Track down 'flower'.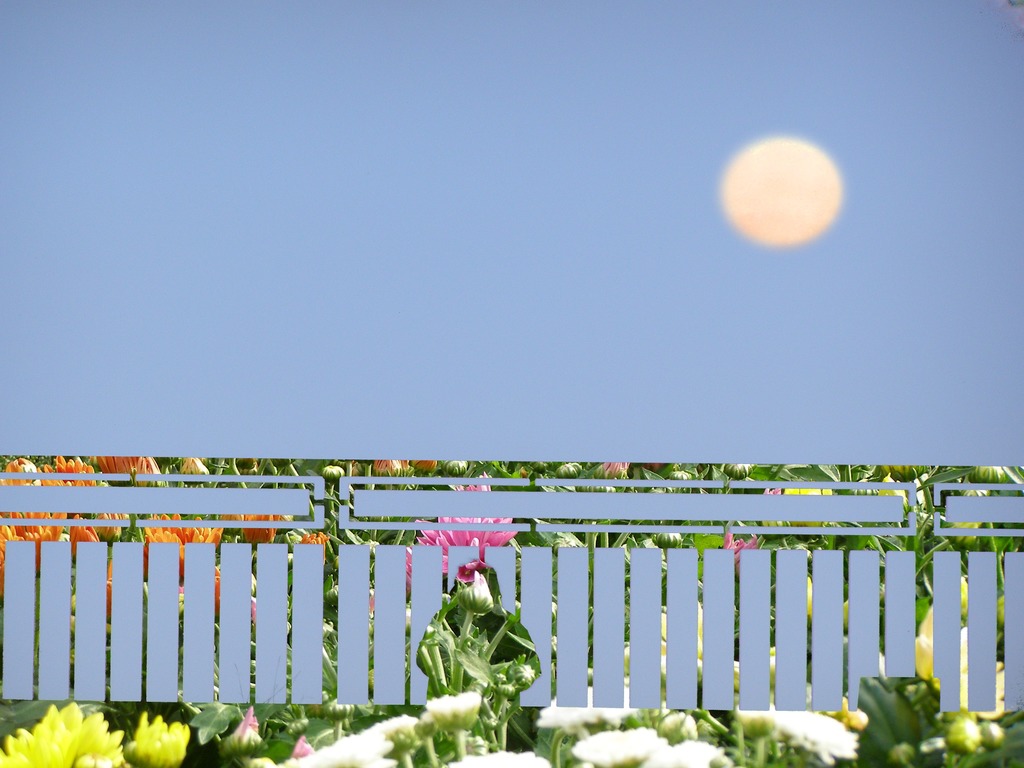
Tracked to {"x1": 740, "y1": 705, "x2": 863, "y2": 765}.
